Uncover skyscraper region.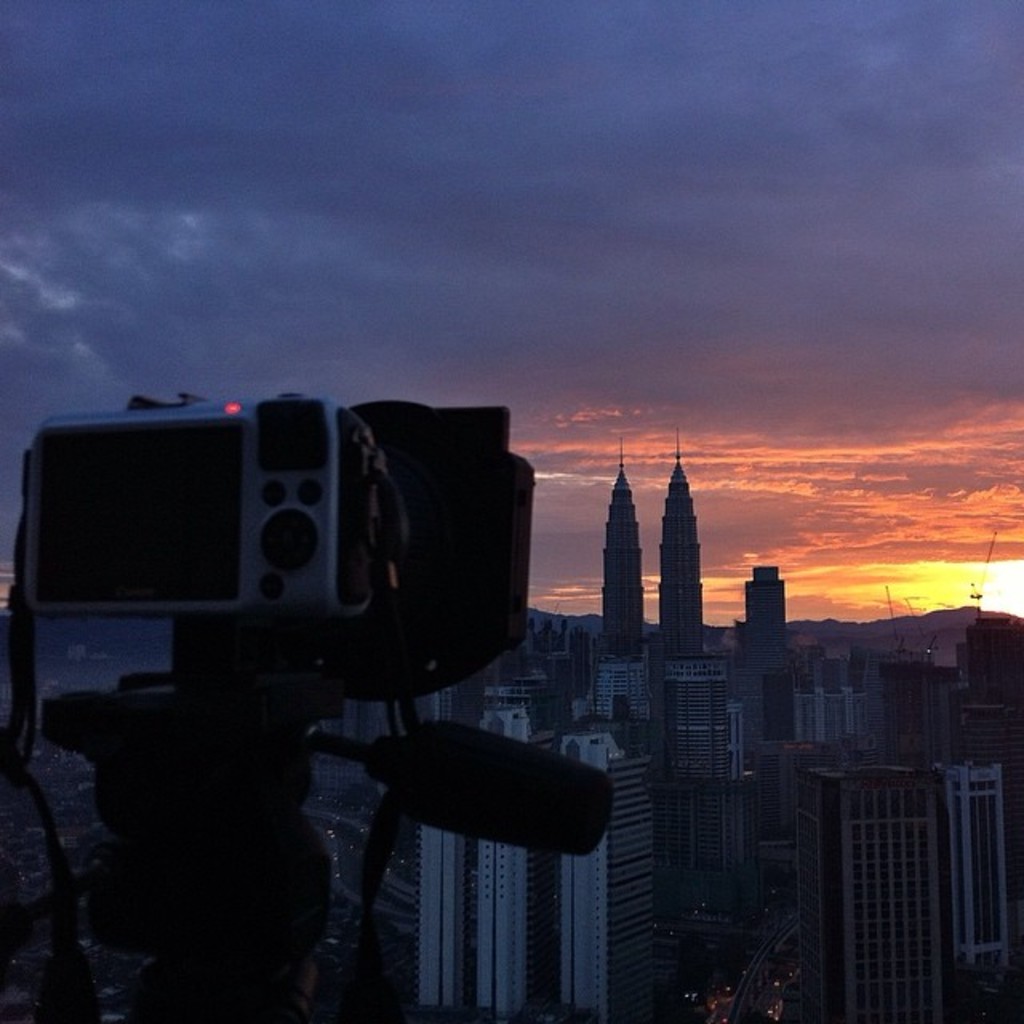
Uncovered: left=592, top=661, right=678, bottom=746.
